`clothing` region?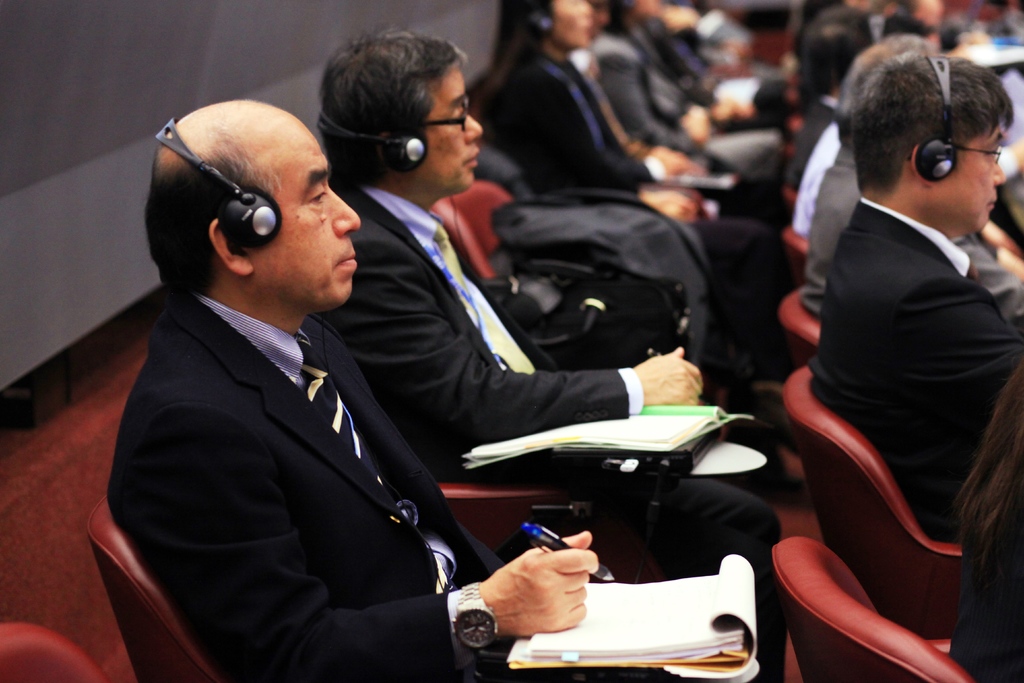
x1=792 y1=185 x2=1023 y2=550
